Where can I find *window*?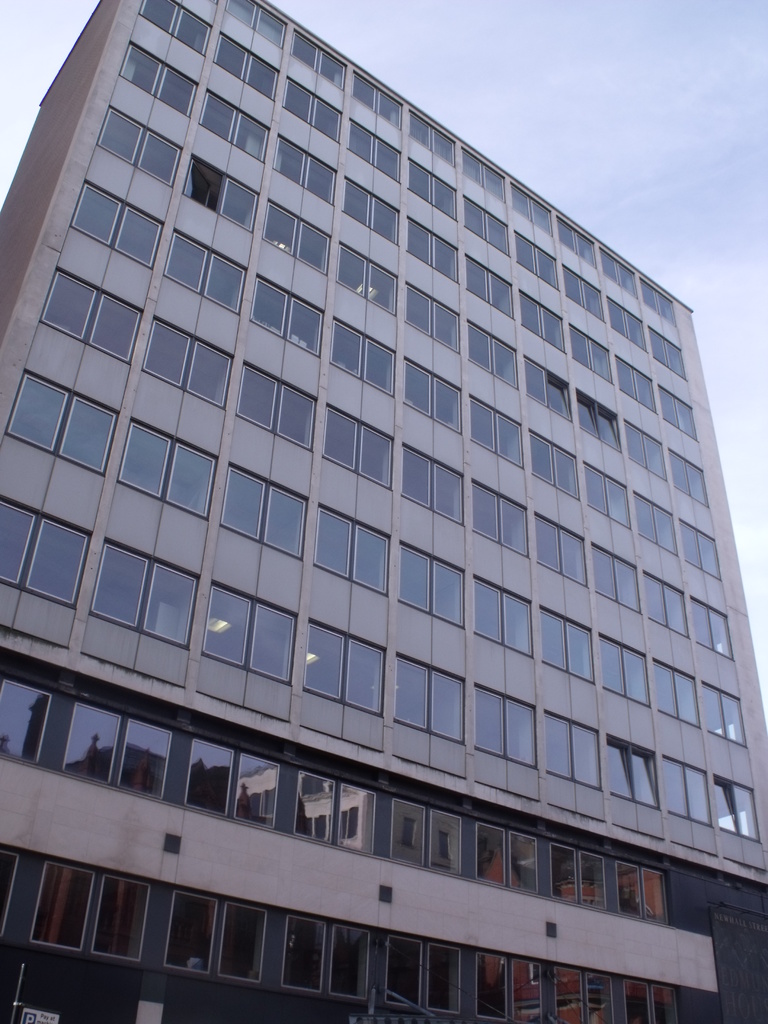
You can find it at [393,653,466,743].
